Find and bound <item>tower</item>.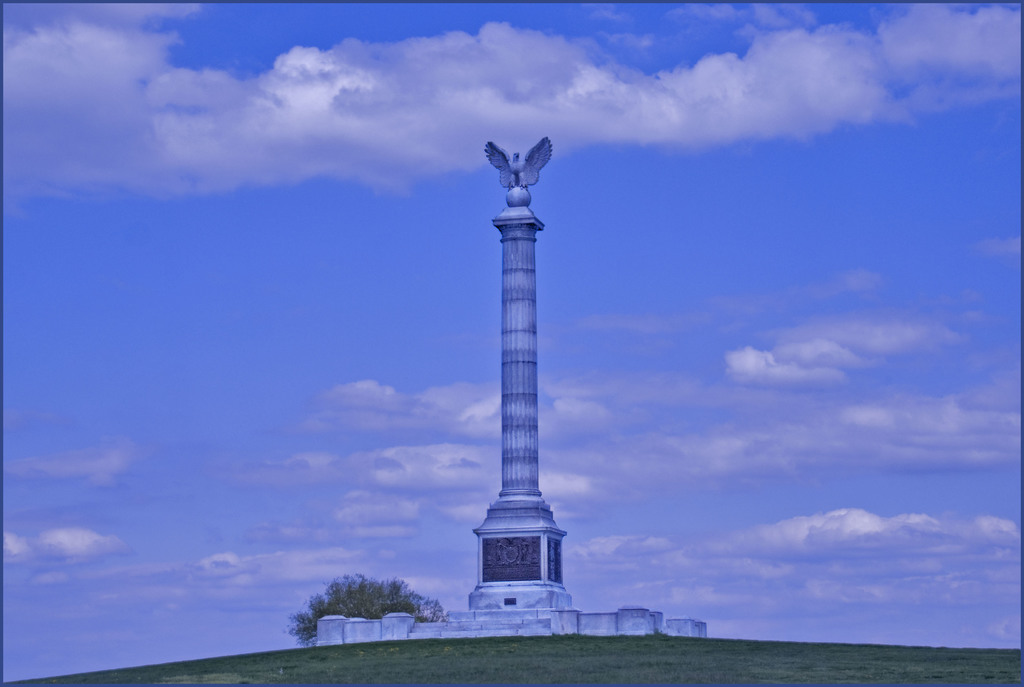
Bound: 451,115,586,613.
